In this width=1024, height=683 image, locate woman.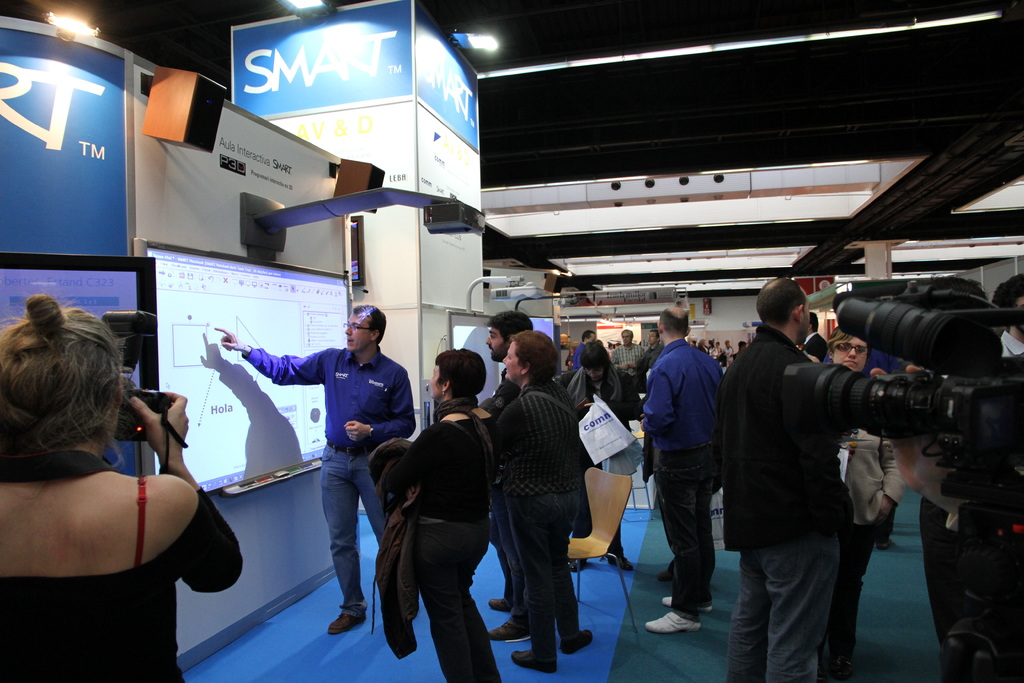
Bounding box: [left=816, top=325, right=909, bottom=682].
